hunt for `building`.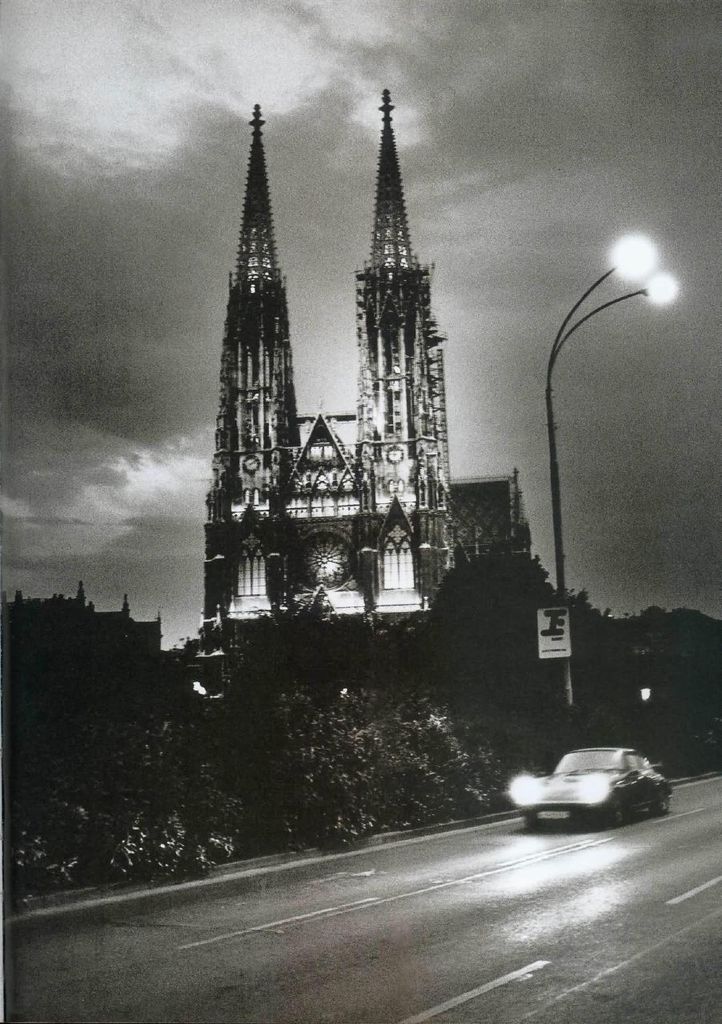
Hunted down at locate(201, 90, 459, 641).
